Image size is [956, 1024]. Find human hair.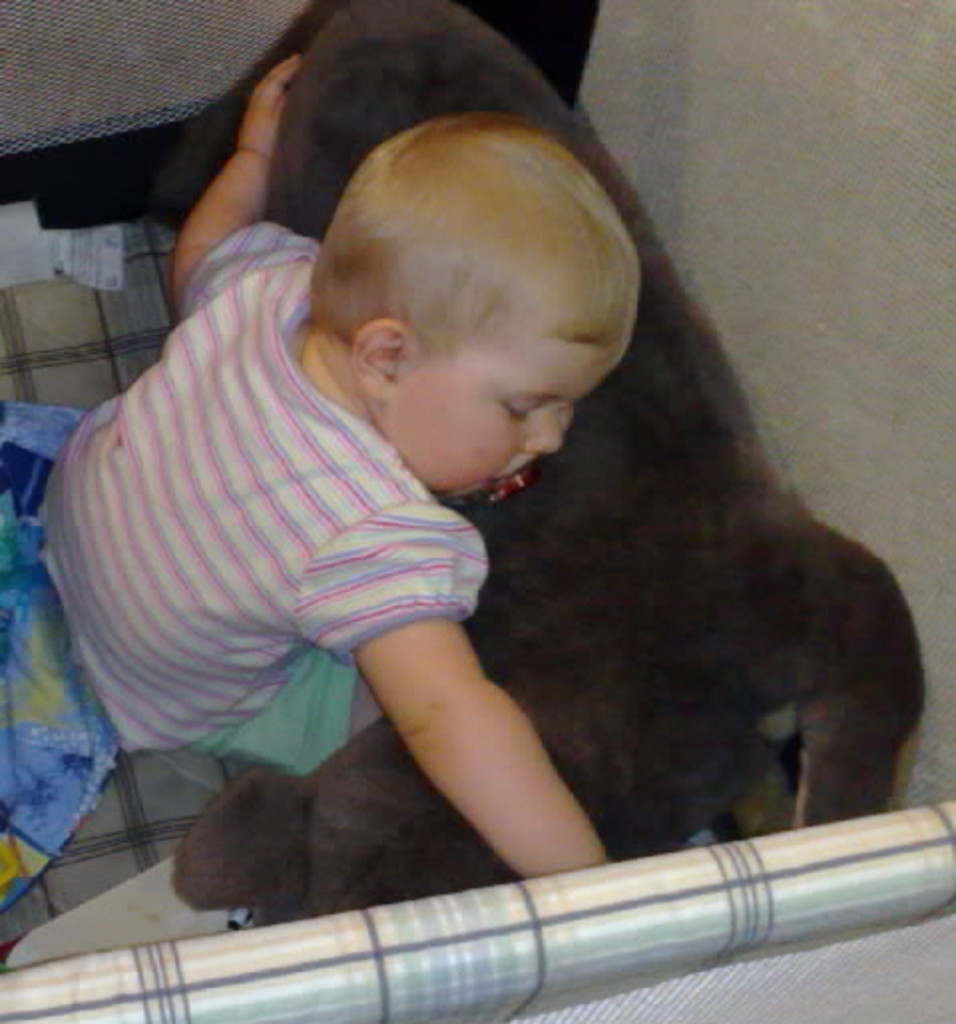
left=323, top=108, right=611, bottom=398.
